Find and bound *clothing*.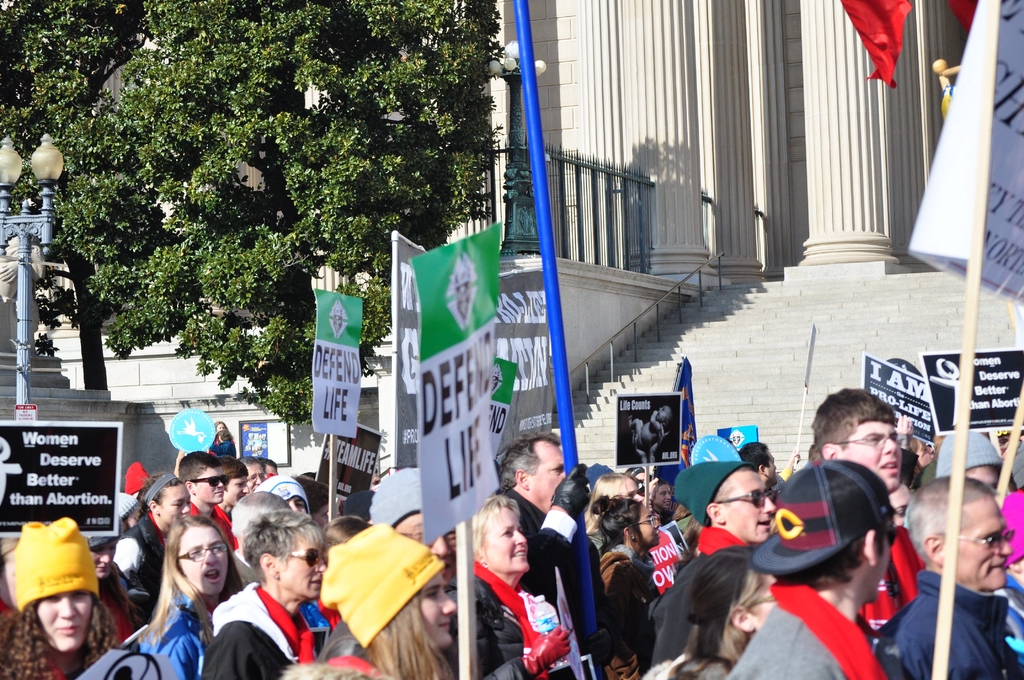
Bound: 1003/571/1023/675.
